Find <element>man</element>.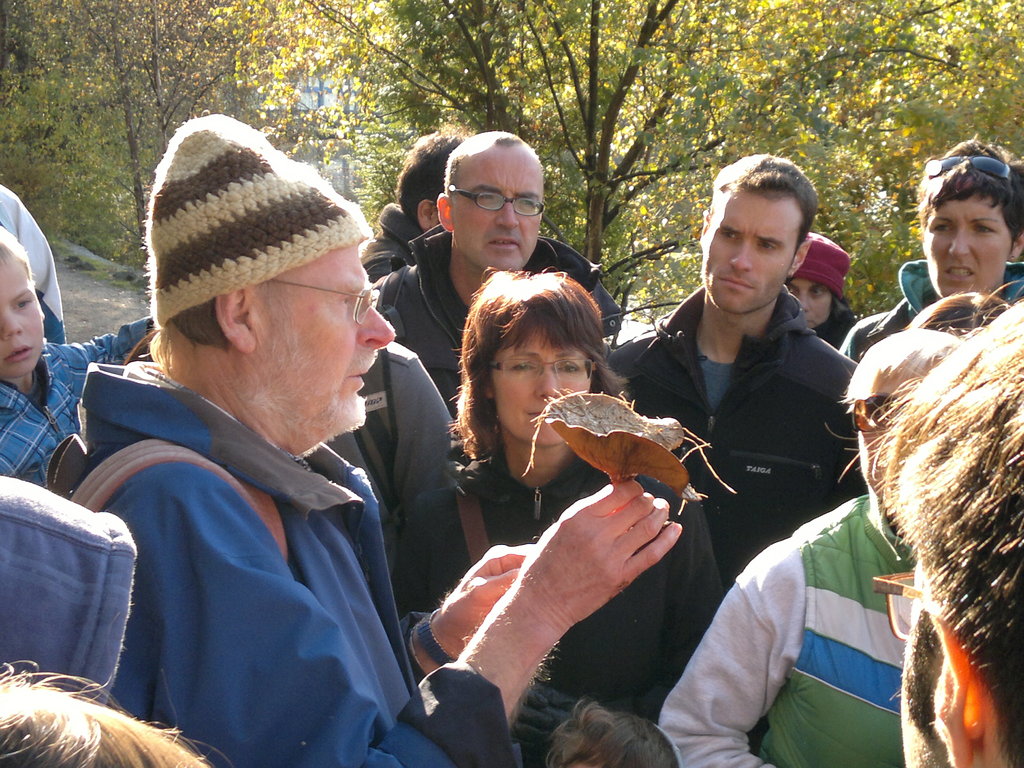
Rect(616, 164, 863, 550).
